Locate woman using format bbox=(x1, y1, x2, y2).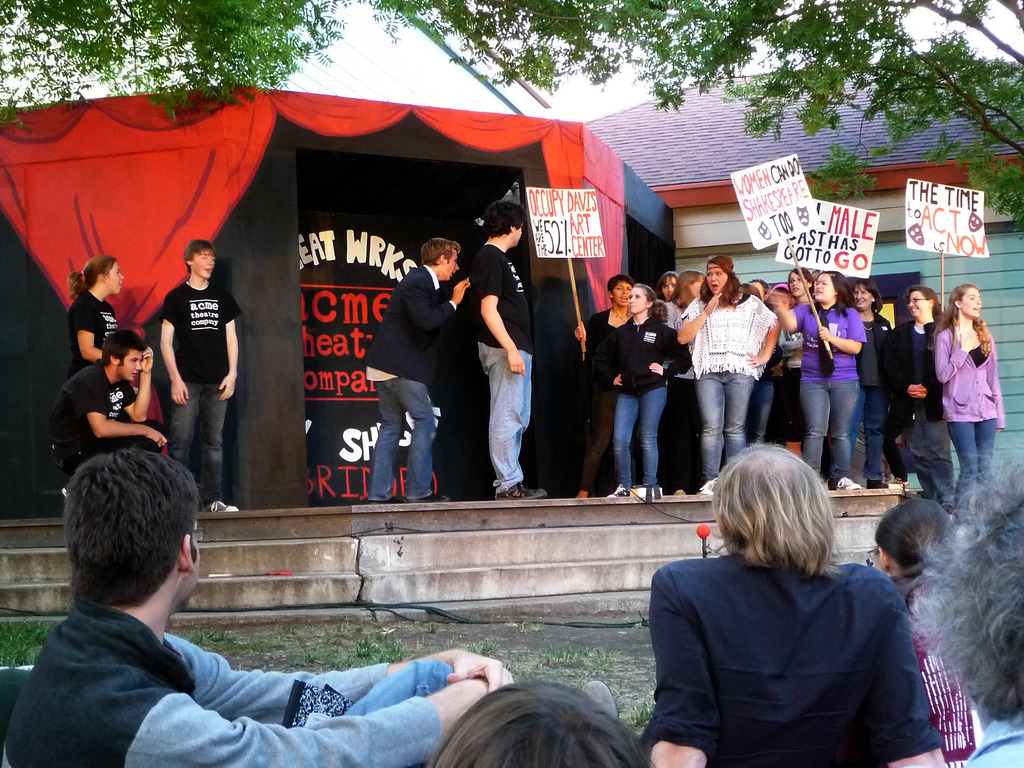
bbox=(662, 269, 712, 488).
